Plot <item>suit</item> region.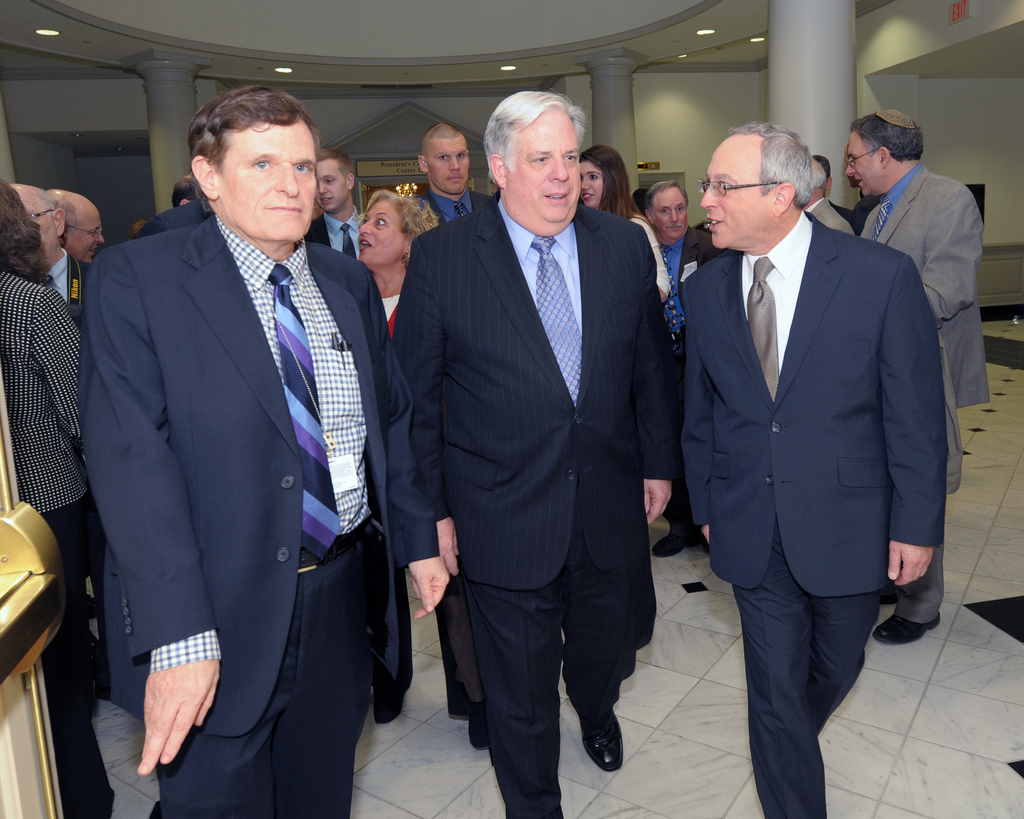
Plotted at detection(861, 163, 989, 628).
